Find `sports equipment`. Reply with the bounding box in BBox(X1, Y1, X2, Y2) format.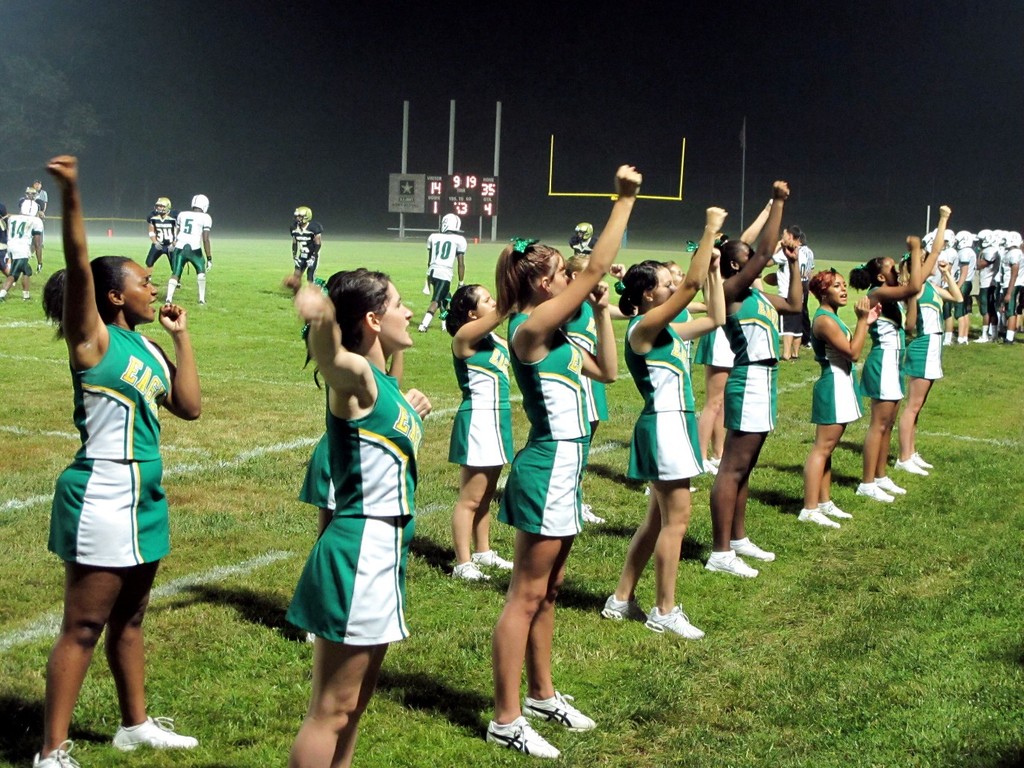
BBox(707, 550, 766, 580).
